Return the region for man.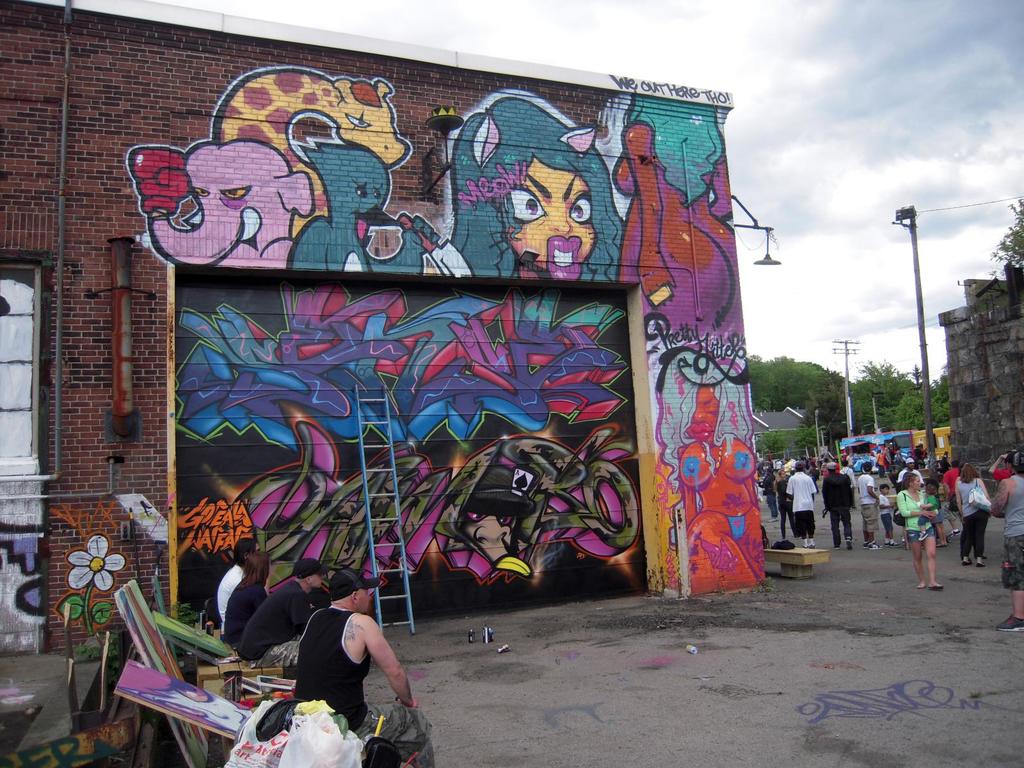
x1=820, y1=460, x2=854, y2=549.
